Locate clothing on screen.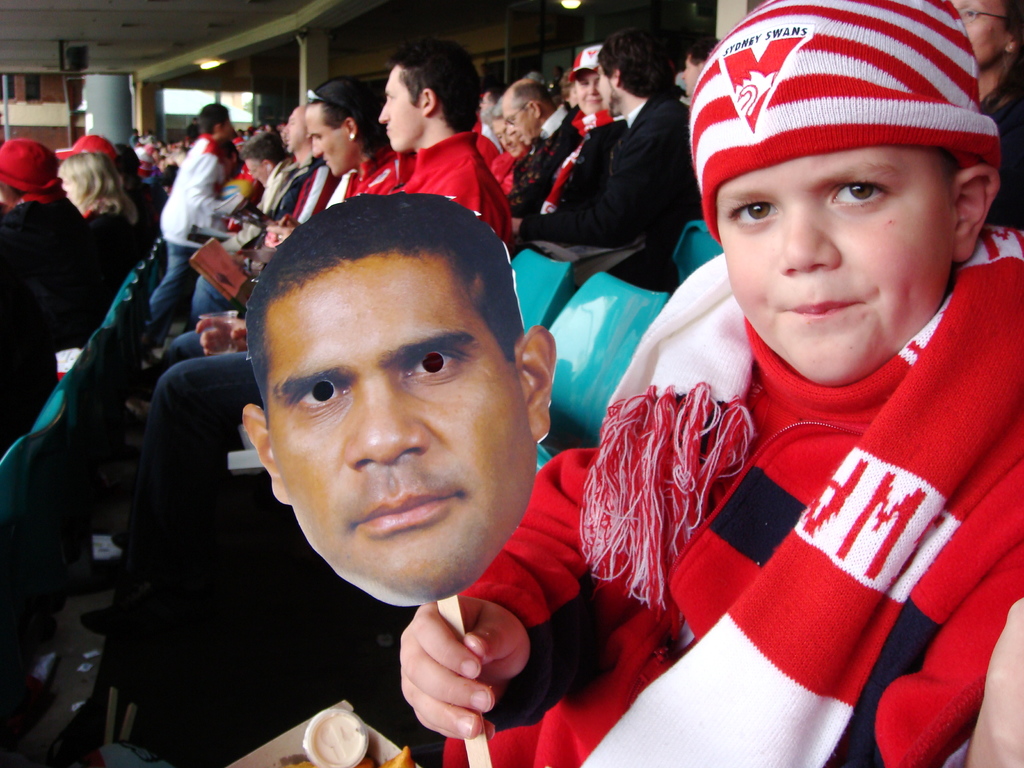
On screen at {"left": 256, "top": 132, "right": 516, "bottom": 257}.
